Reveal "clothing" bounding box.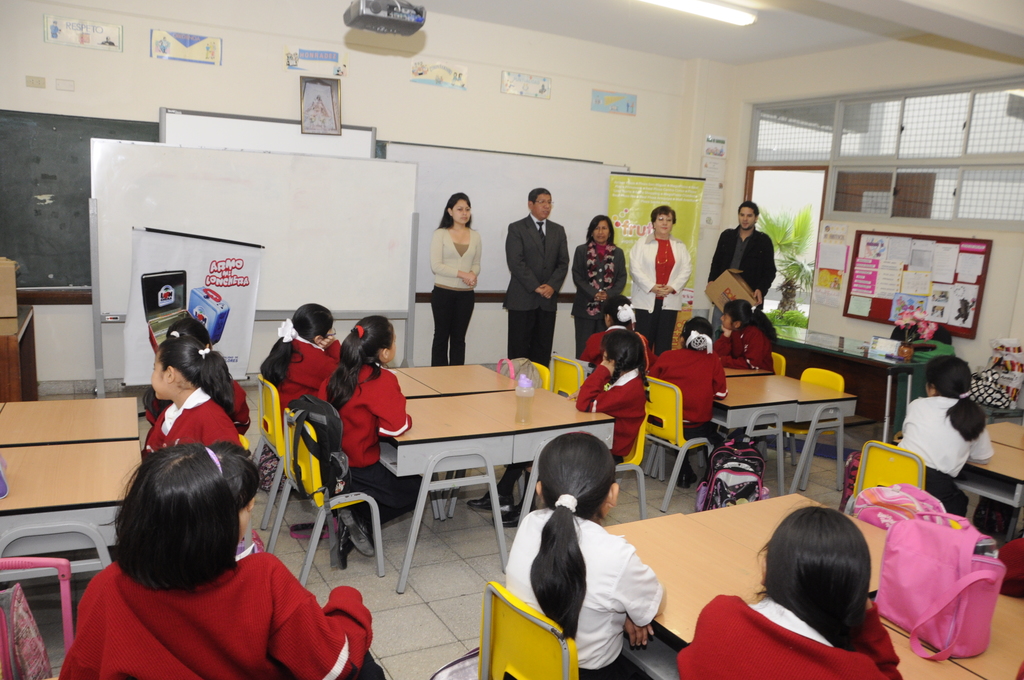
Revealed: 998/527/1023/599.
